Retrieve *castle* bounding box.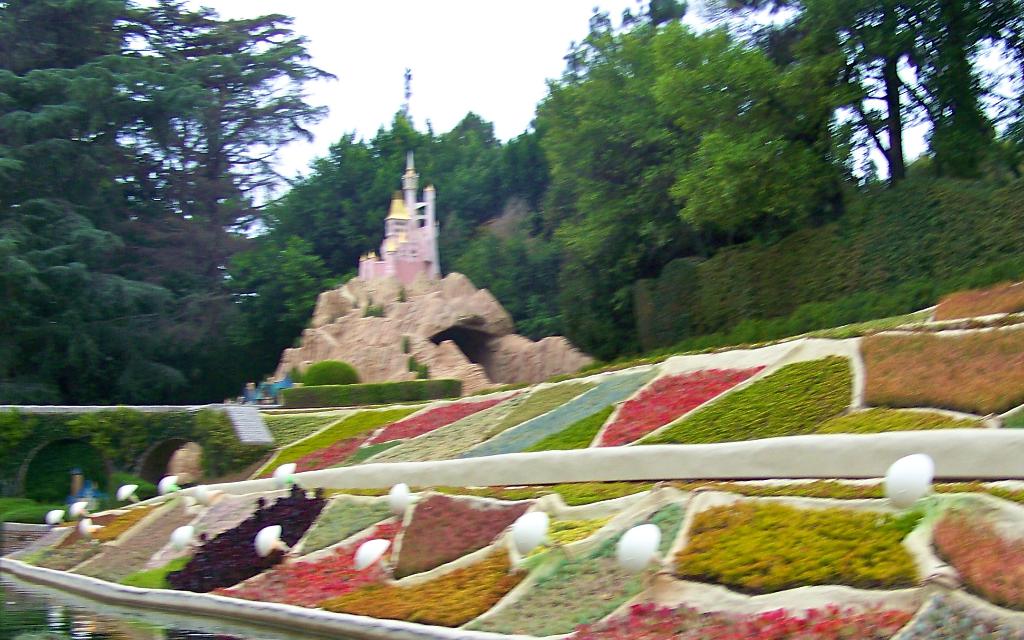
Bounding box: (357,150,444,293).
